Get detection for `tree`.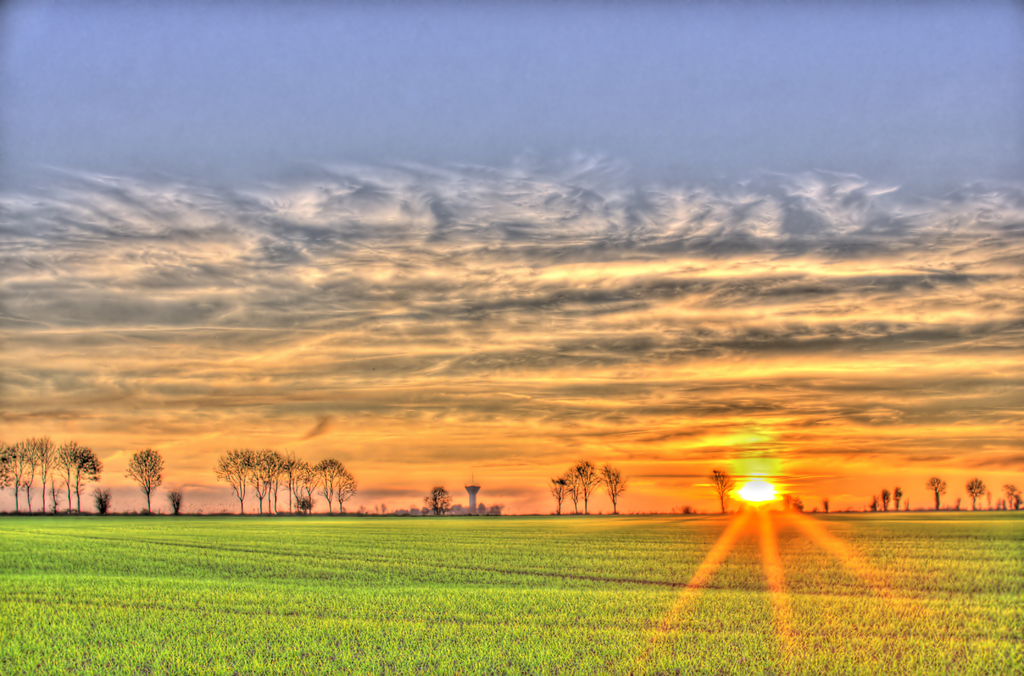
Detection: <region>0, 432, 108, 516</region>.
